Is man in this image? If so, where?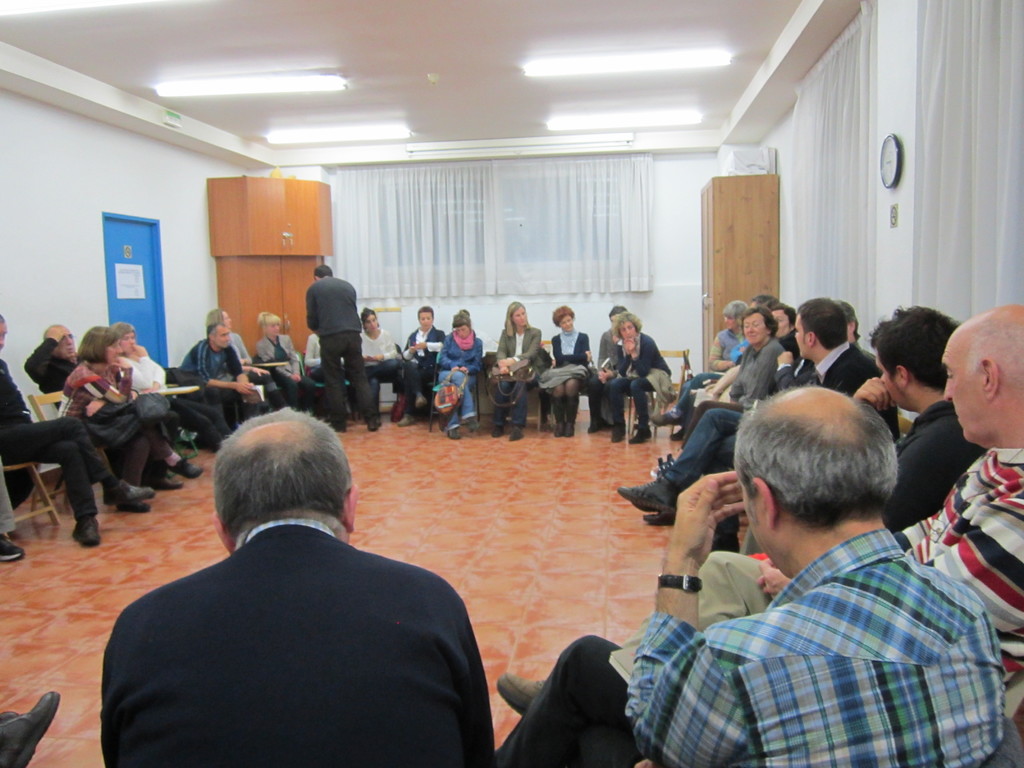
Yes, at [left=361, top=321, right=404, bottom=410].
